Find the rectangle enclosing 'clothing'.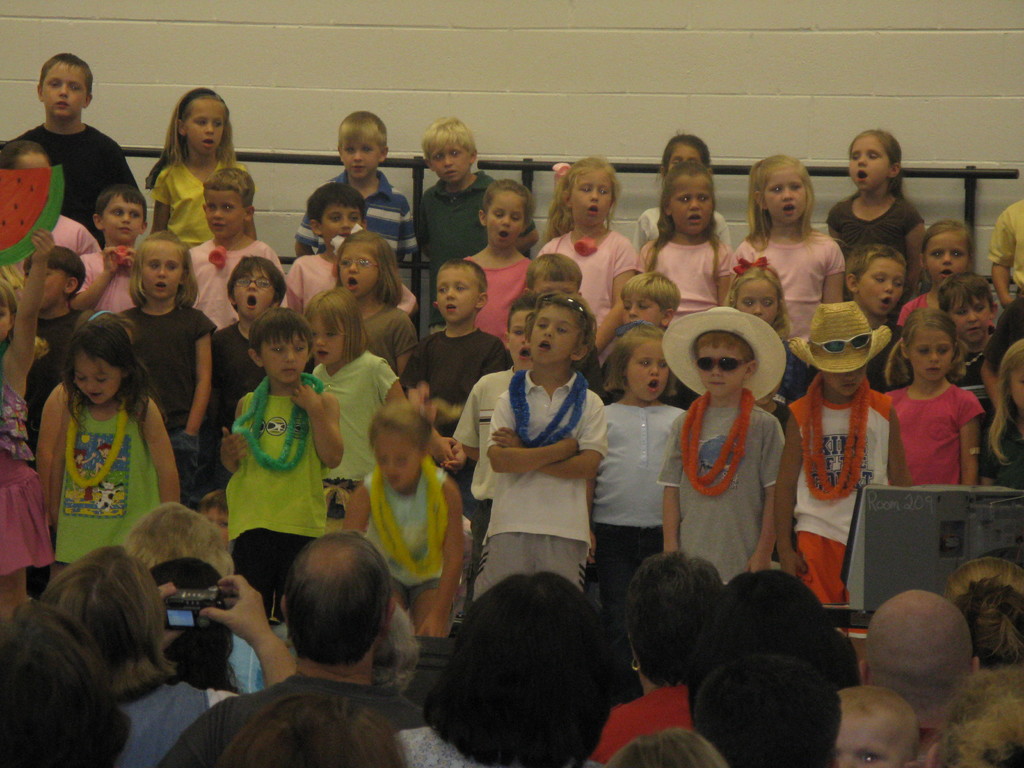
BBox(190, 229, 267, 319).
